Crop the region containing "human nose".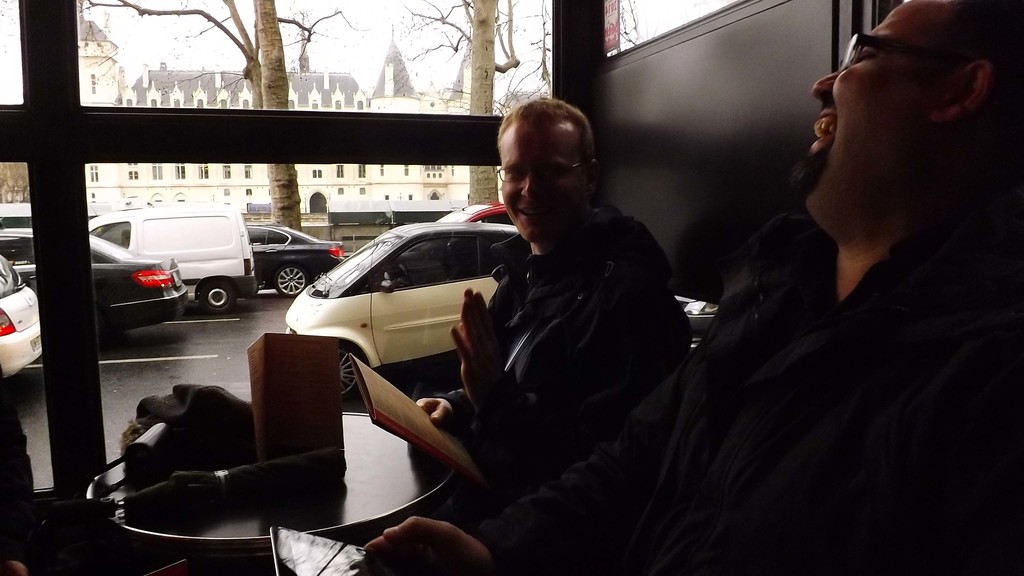
Crop region: <bbox>811, 59, 850, 99</bbox>.
